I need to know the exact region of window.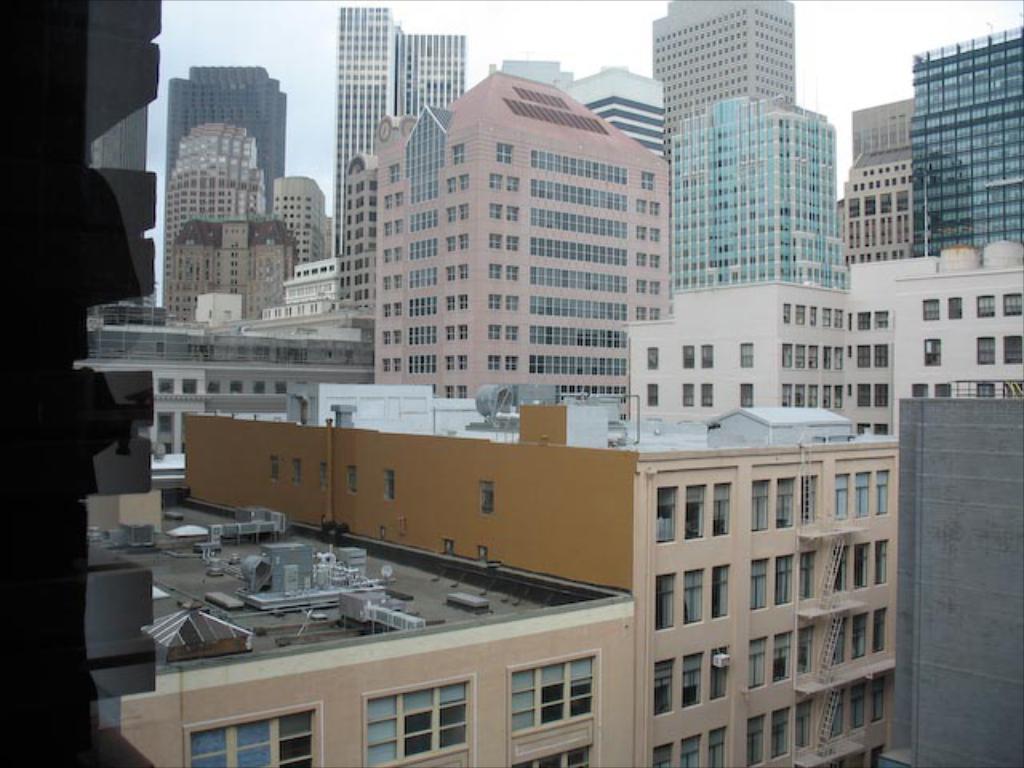
Region: [443, 381, 467, 402].
